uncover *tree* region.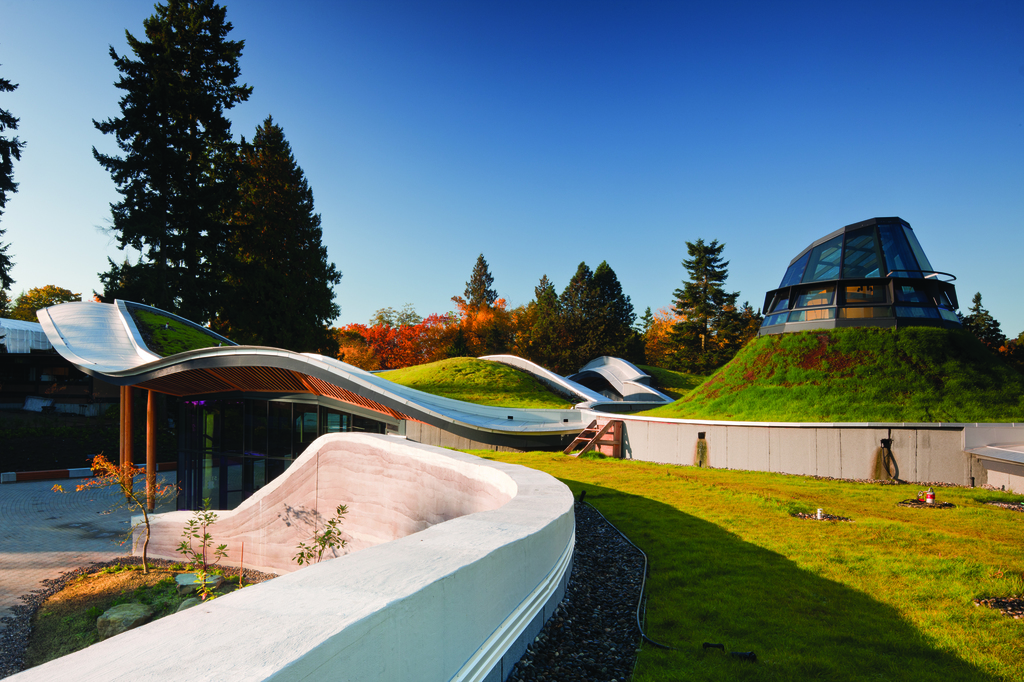
Uncovered: (left=93, top=0, right=252, bottom=333).
